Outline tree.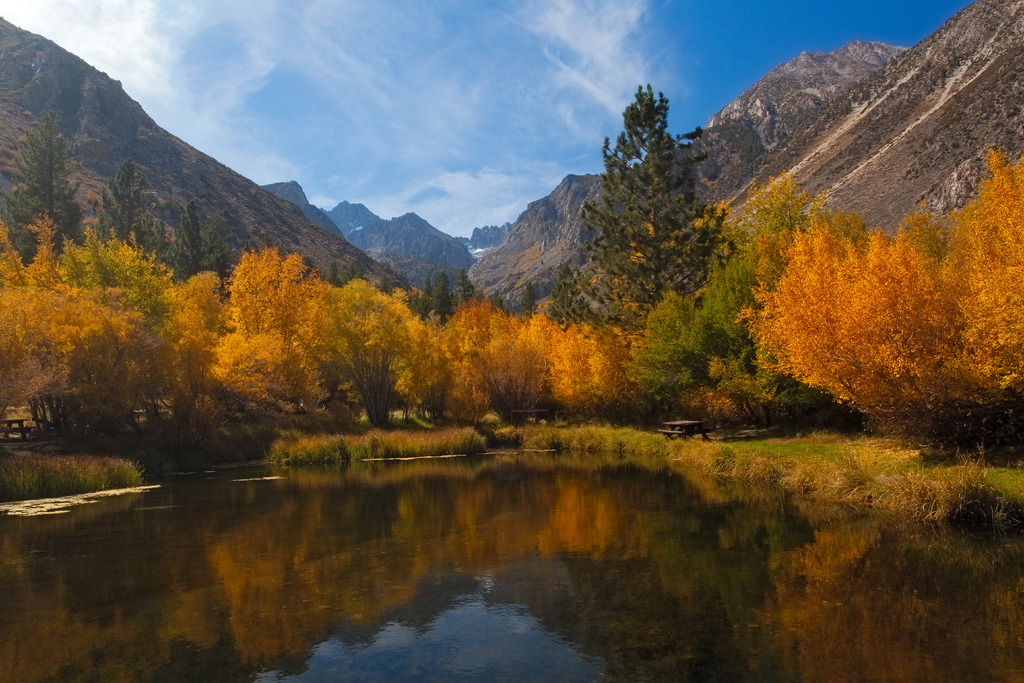
Outline: left=322, top=258, right=346, bottom=290.
